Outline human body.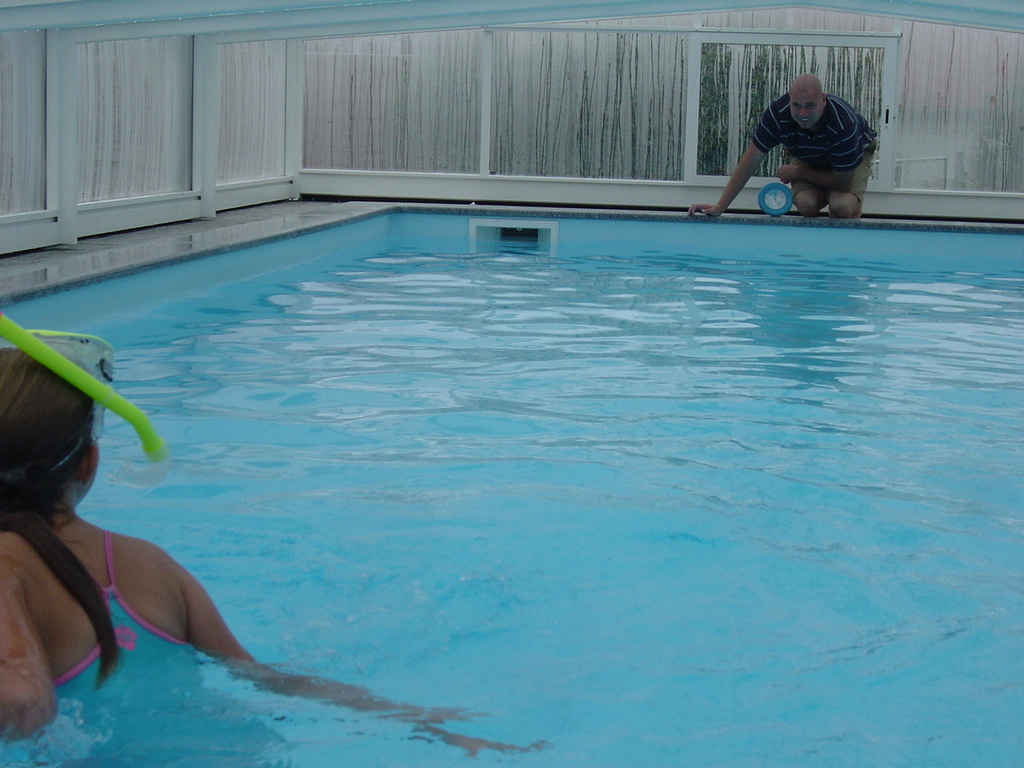
Outline: <box>685,68,885,222</box>.
